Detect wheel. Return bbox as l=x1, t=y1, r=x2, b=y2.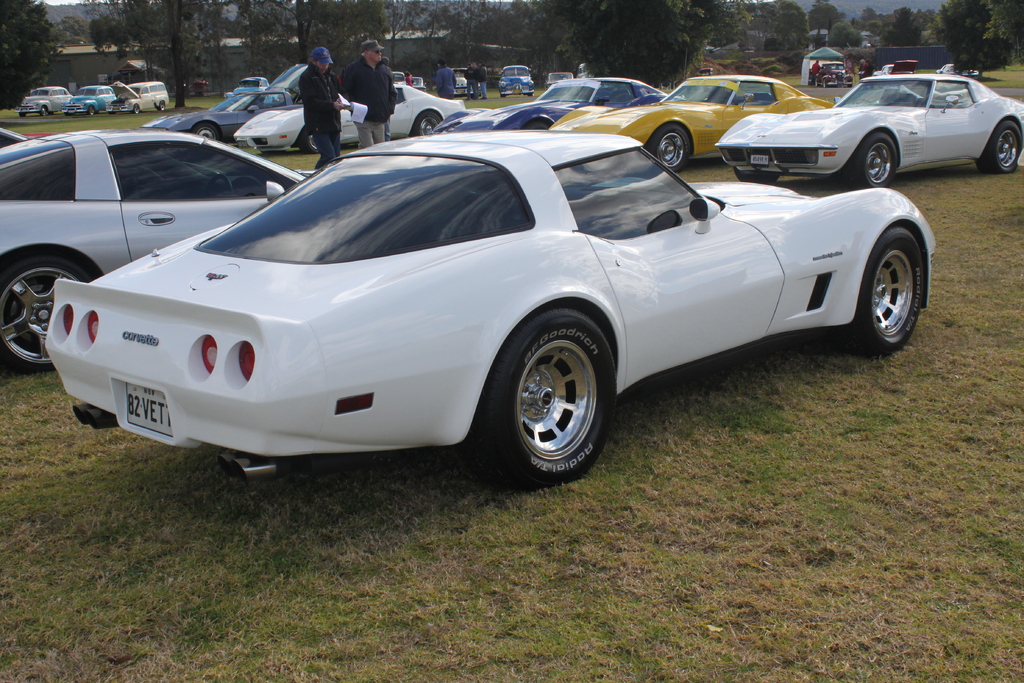
l=821, t=79, r=826, b=87.
